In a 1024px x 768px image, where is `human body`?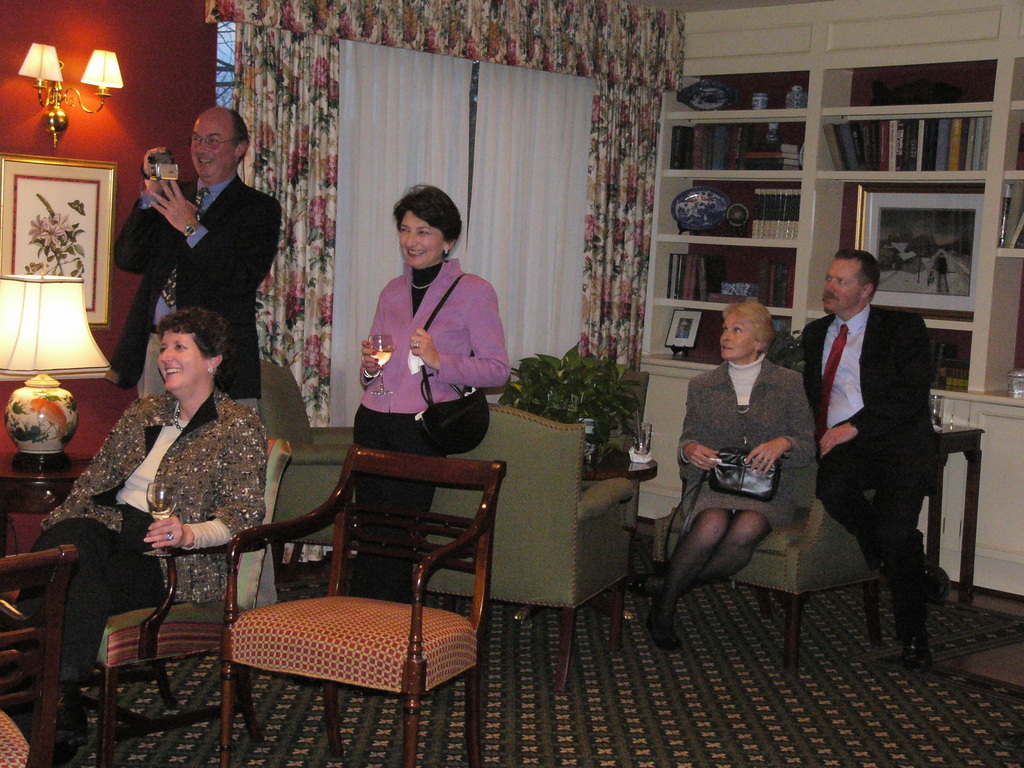
bbox(623, 358, 812, 651).
